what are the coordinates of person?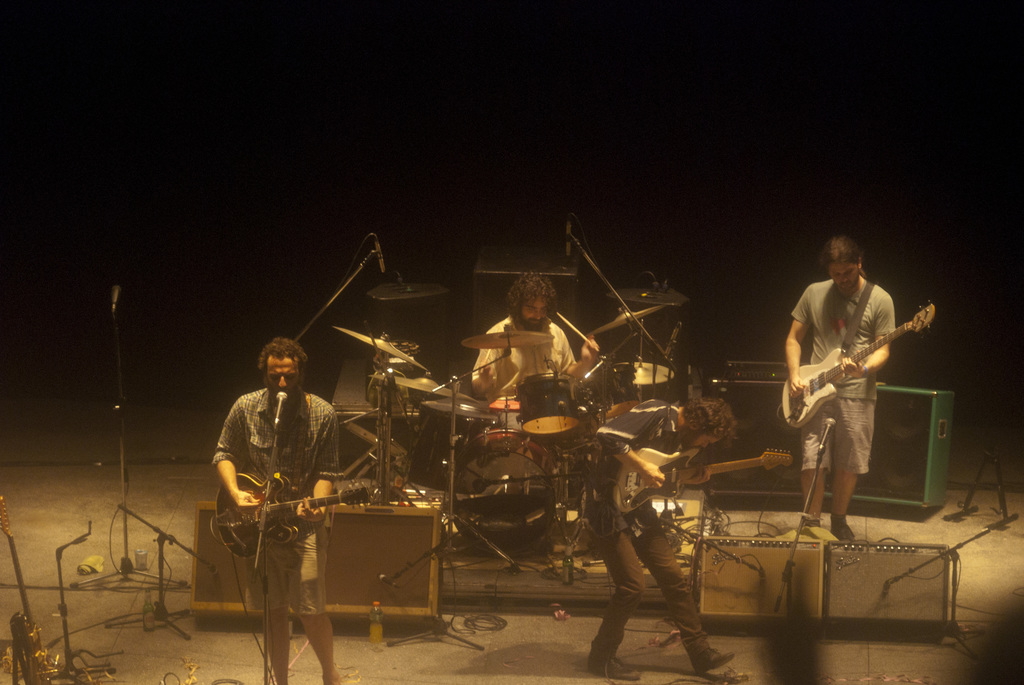
[463,271,604,412].
